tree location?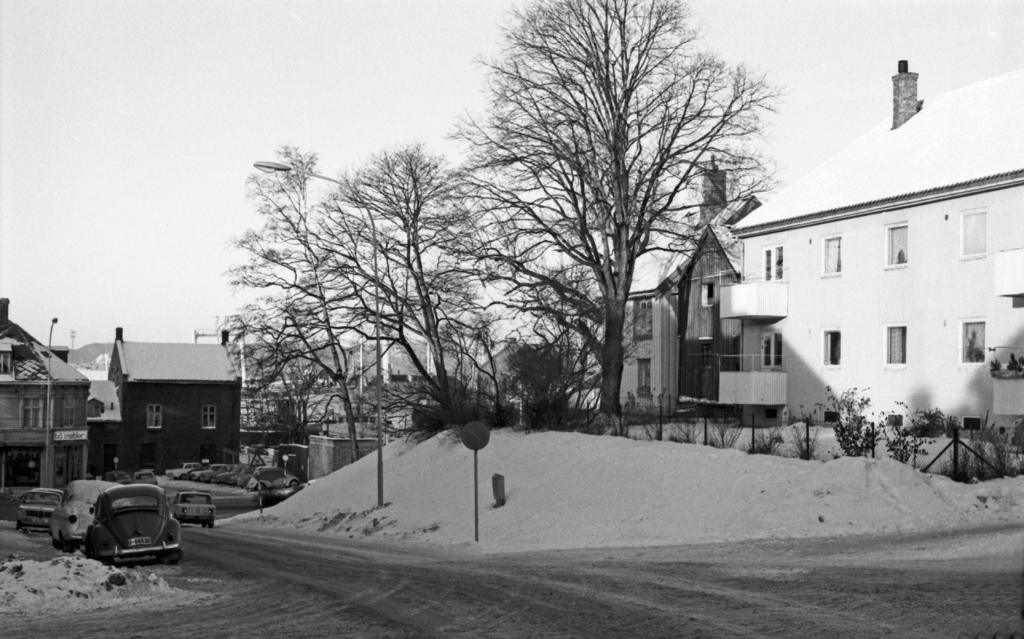
detection(313, 139, 497, 424)
